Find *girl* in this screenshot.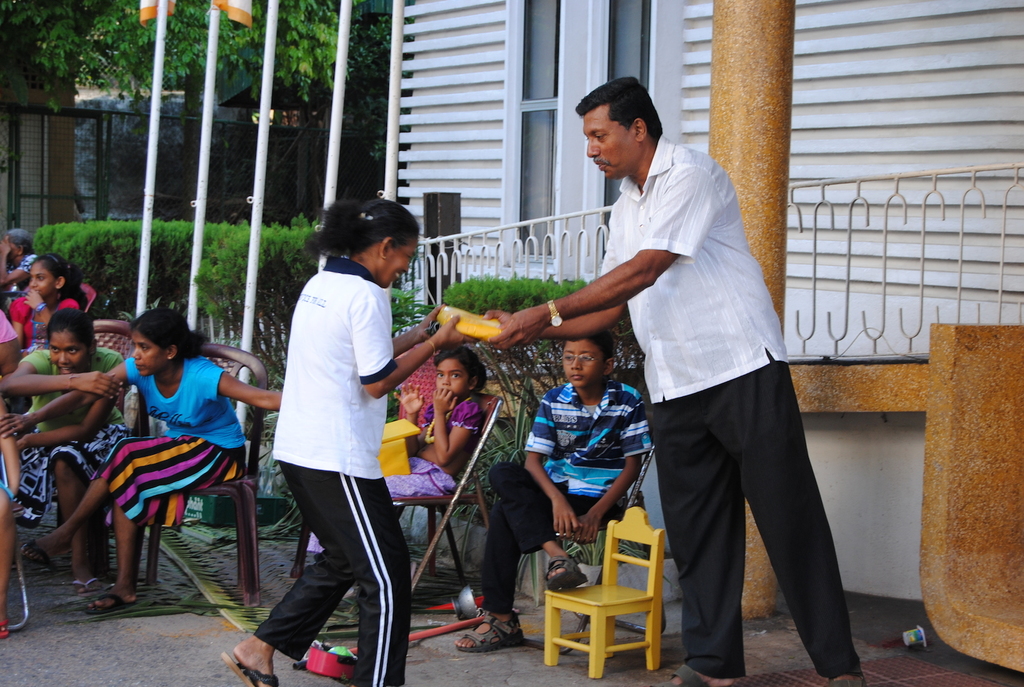
The bounding box for *girl* is 304 346 490 548.
